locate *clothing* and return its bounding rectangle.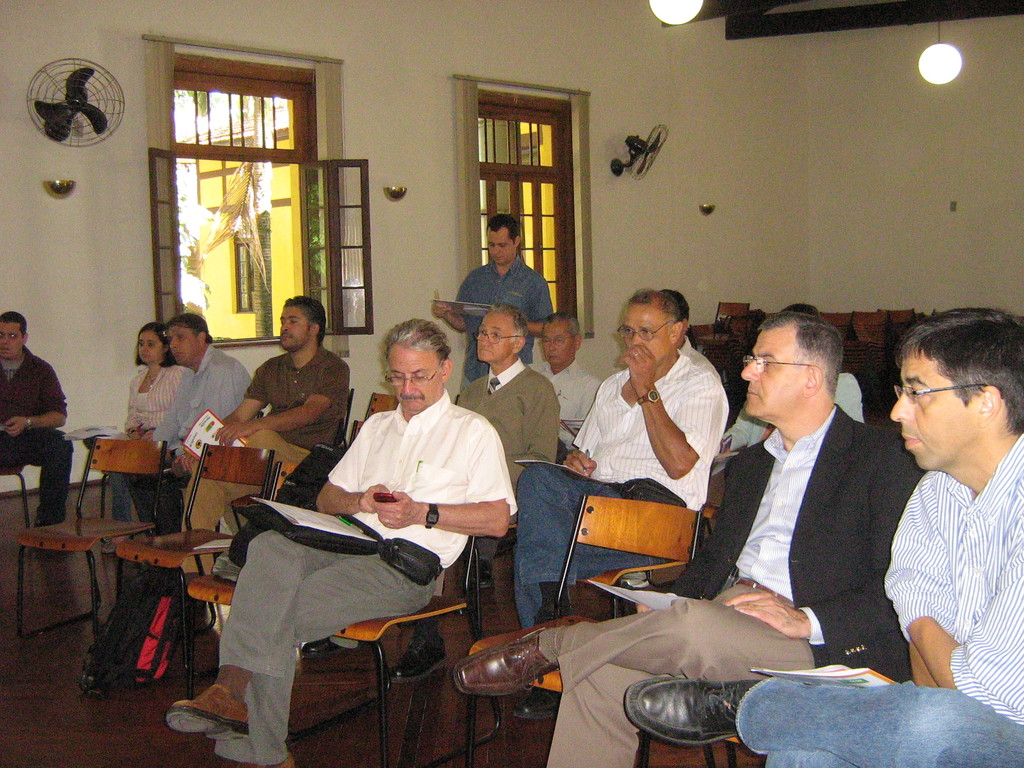
region(530, 356, 602, 463).
